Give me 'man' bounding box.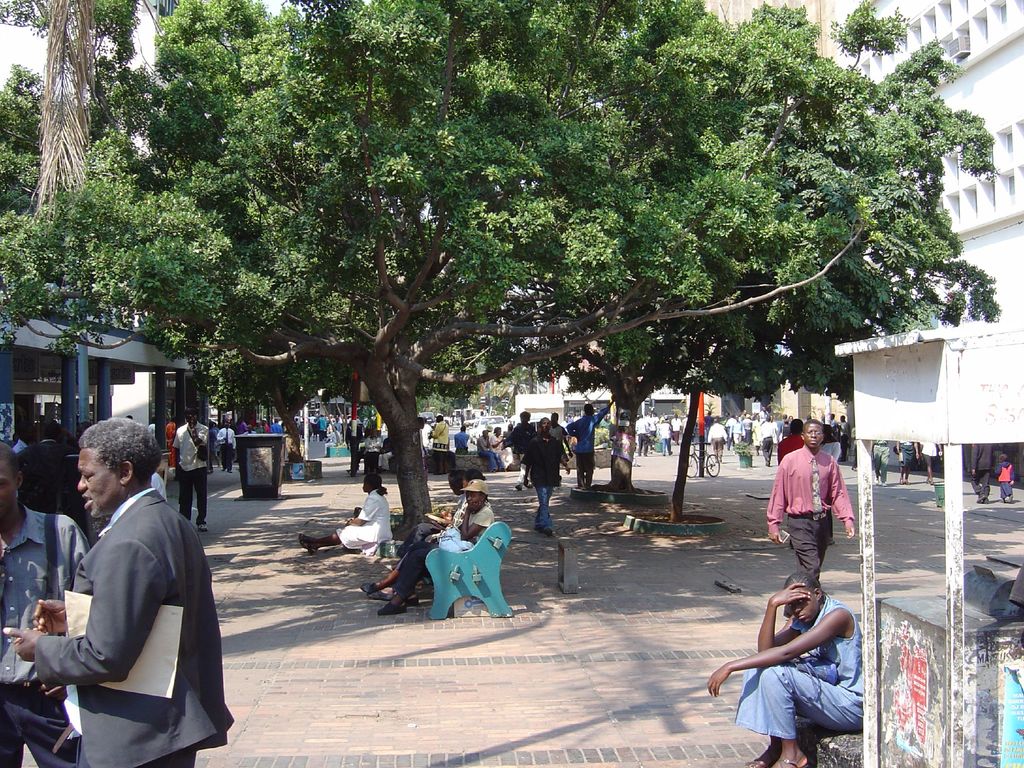
<bbox>477, 431, 503, 470</bbox>.
